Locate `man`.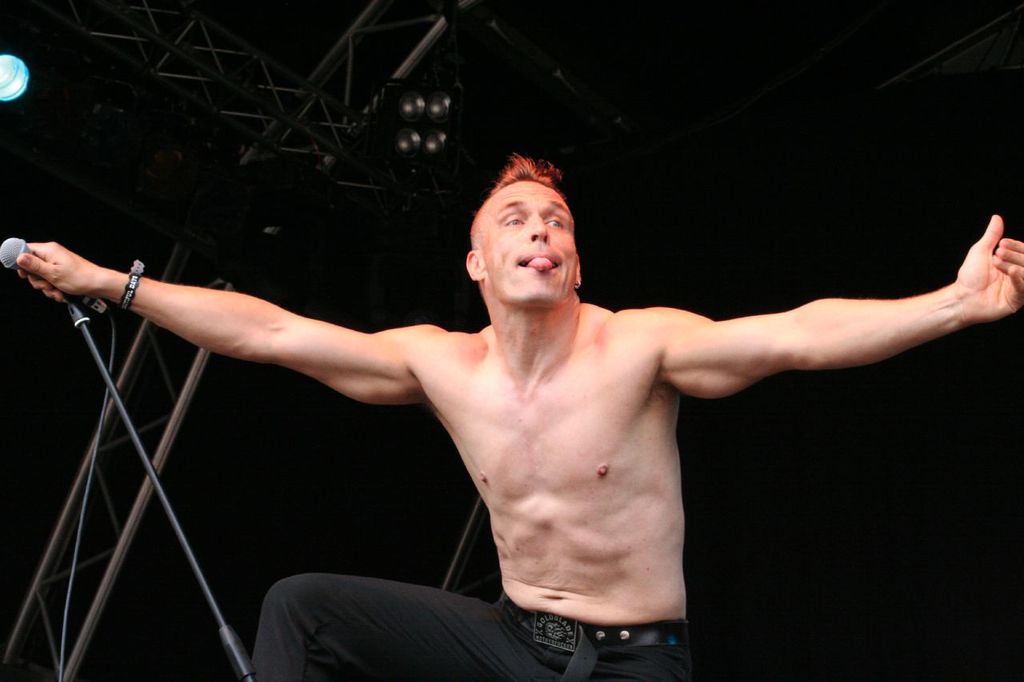
Bounding box: bbox=[11, 151, 1023, 681].
